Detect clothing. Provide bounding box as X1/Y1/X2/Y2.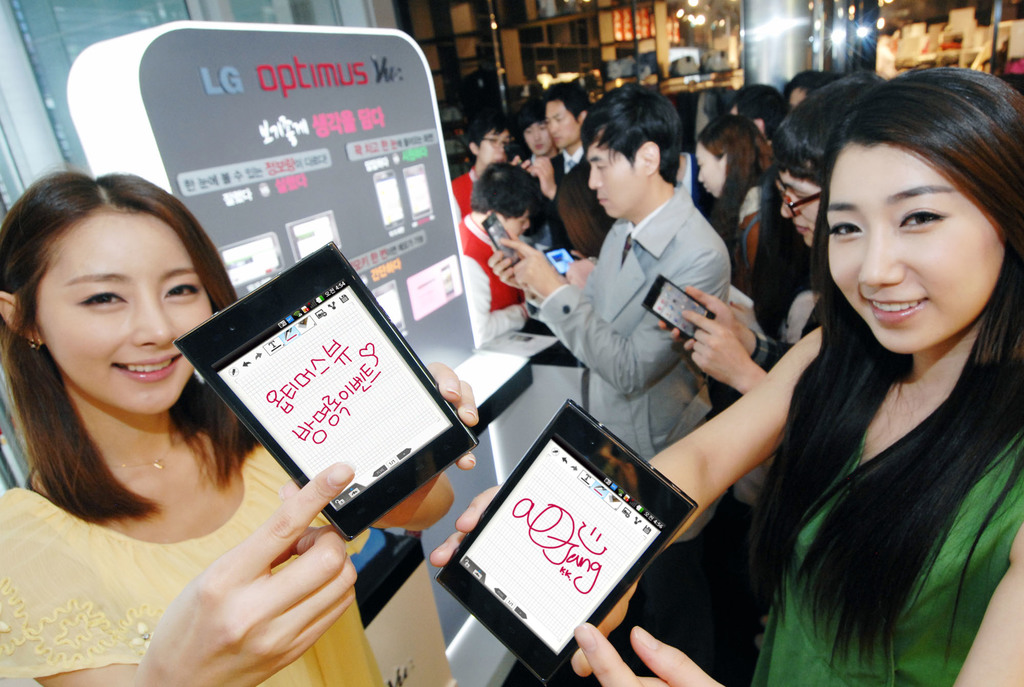
746/338/1023/686.
